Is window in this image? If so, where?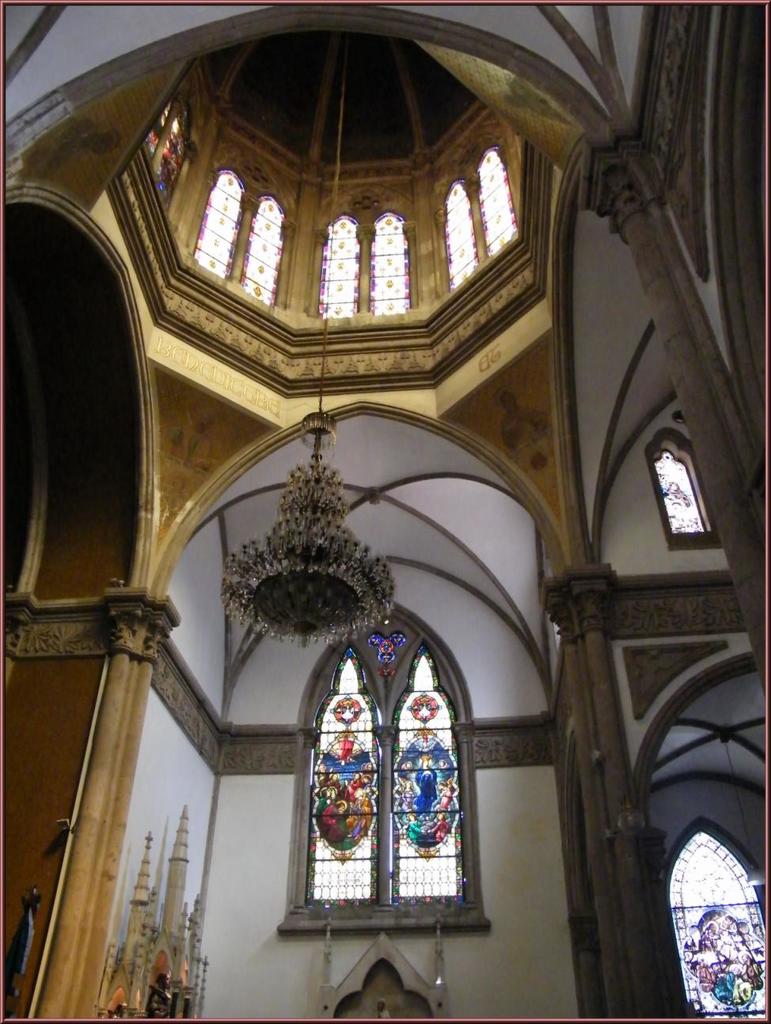
Yes, at (x1=448, y1=142, x2=518, y2=287).
